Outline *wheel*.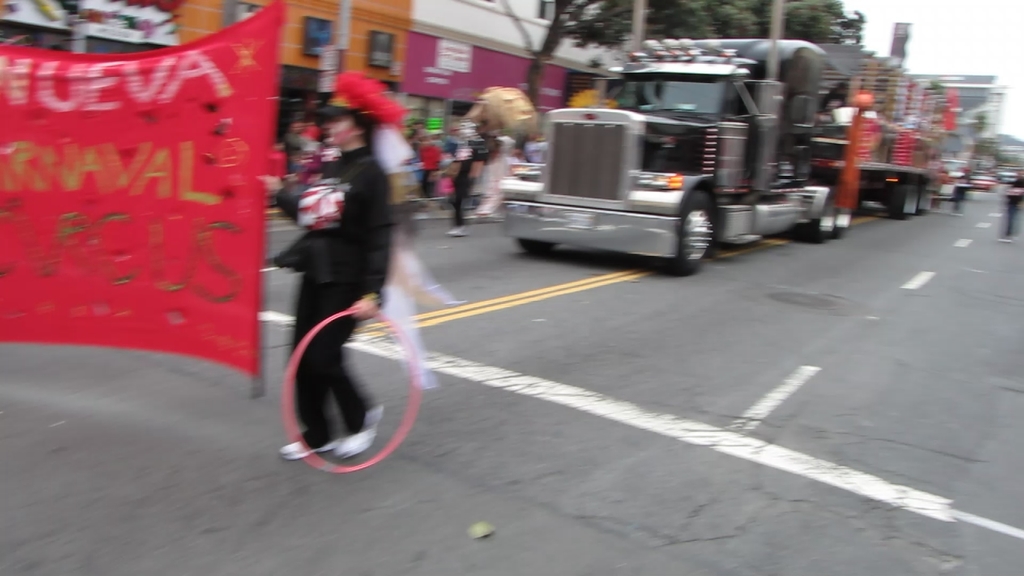
Outline: (515,233,562,256).
